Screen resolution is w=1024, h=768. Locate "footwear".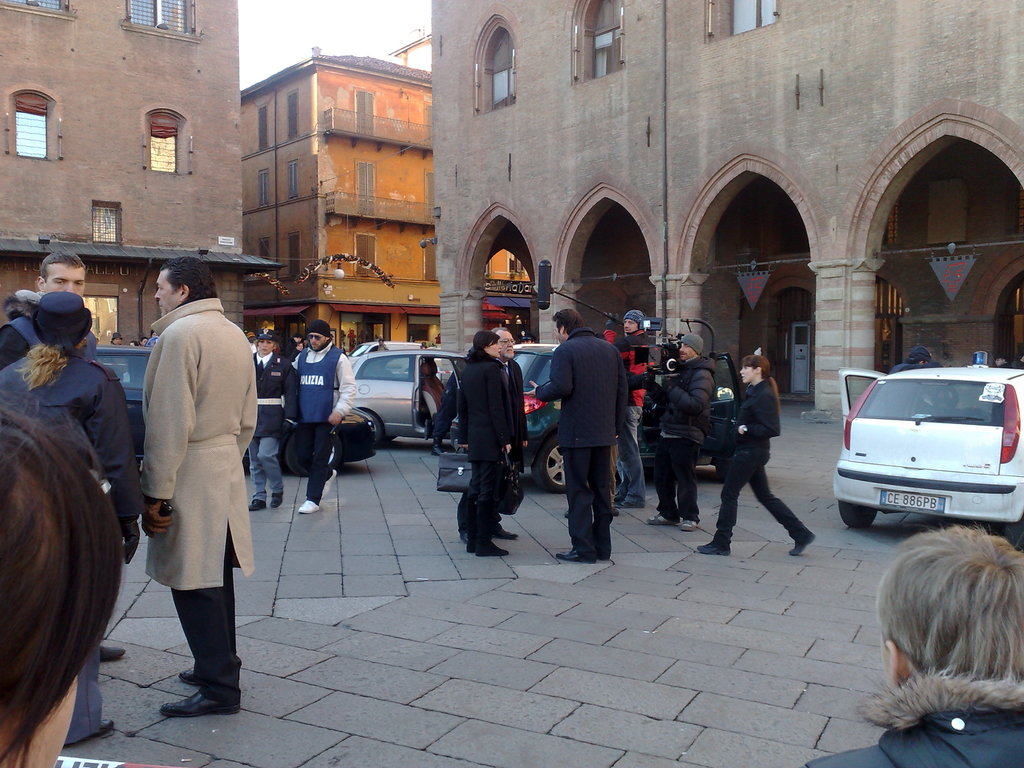
x1=596 y1=536 x2=612 y2=559.
